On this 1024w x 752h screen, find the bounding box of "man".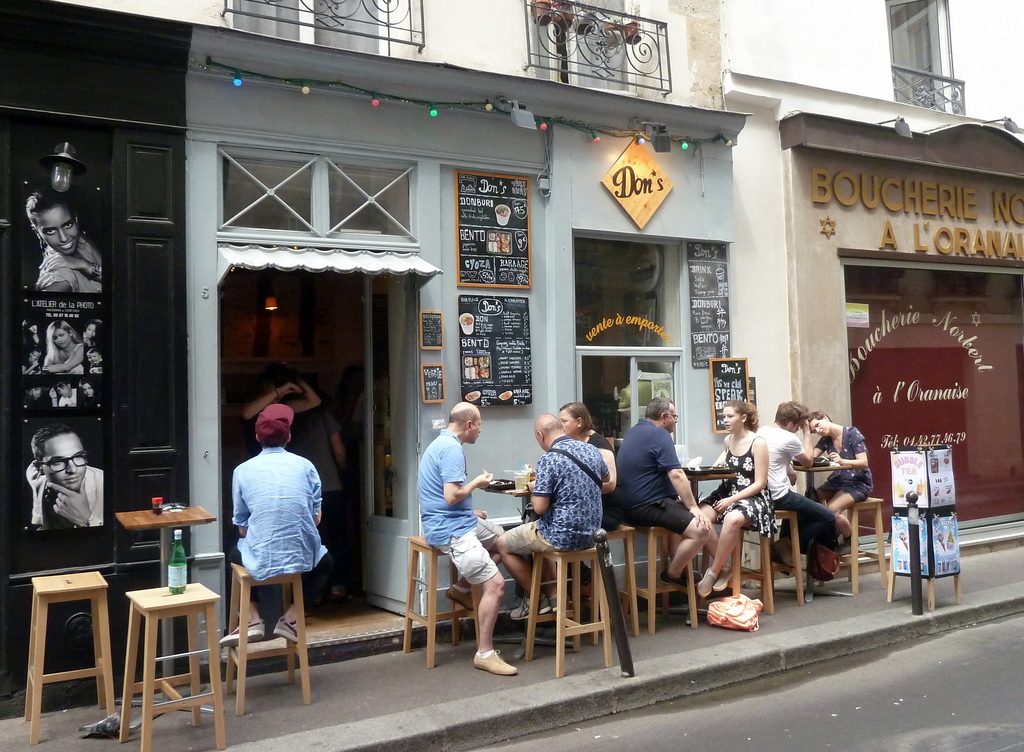
Bounding box: 762,398,847,586.
